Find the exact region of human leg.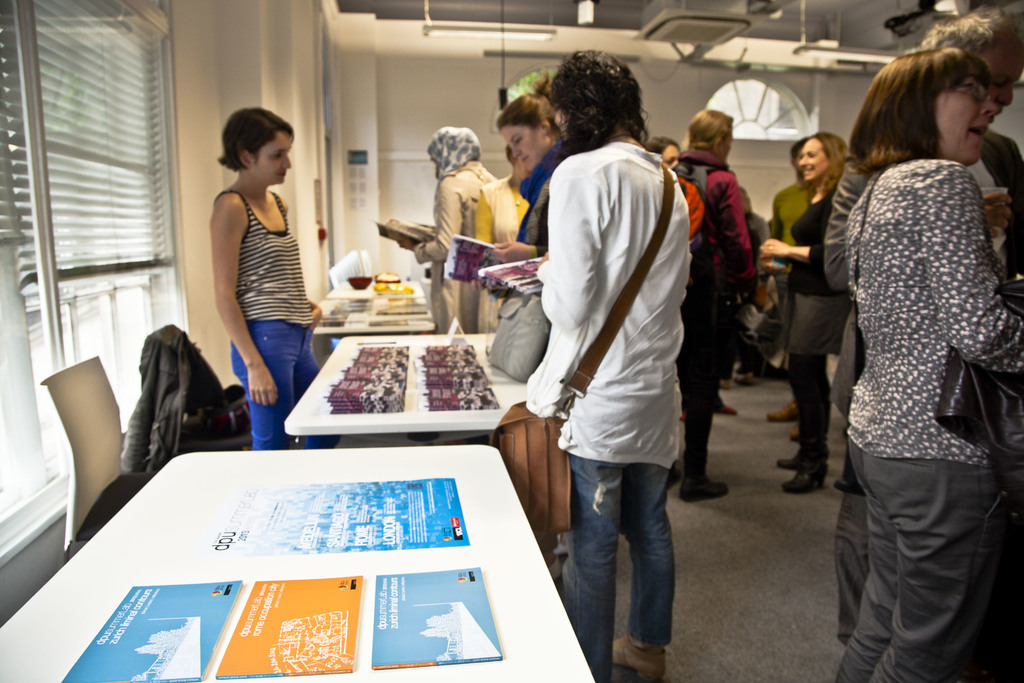
Exact region: <box>868,457,1007,682</box>.
